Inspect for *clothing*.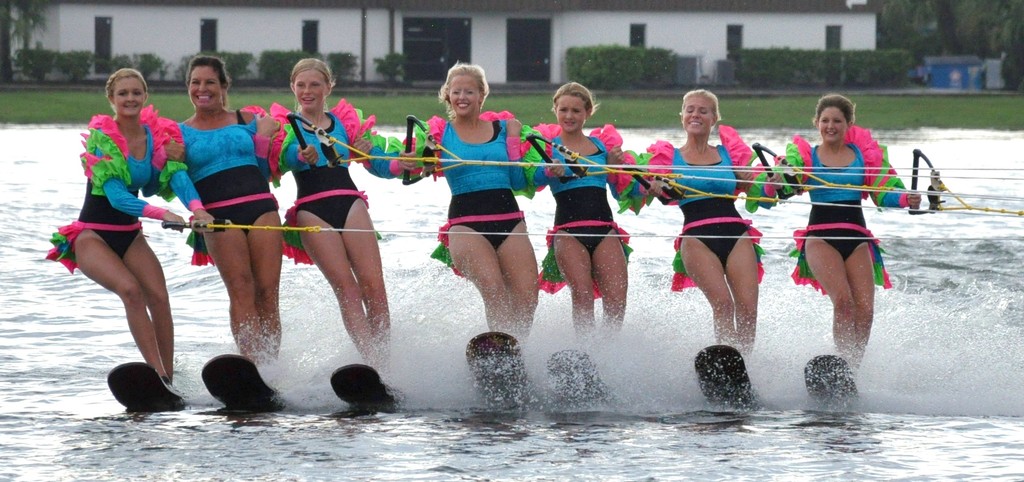
Inspection: 792:143:906:289.
